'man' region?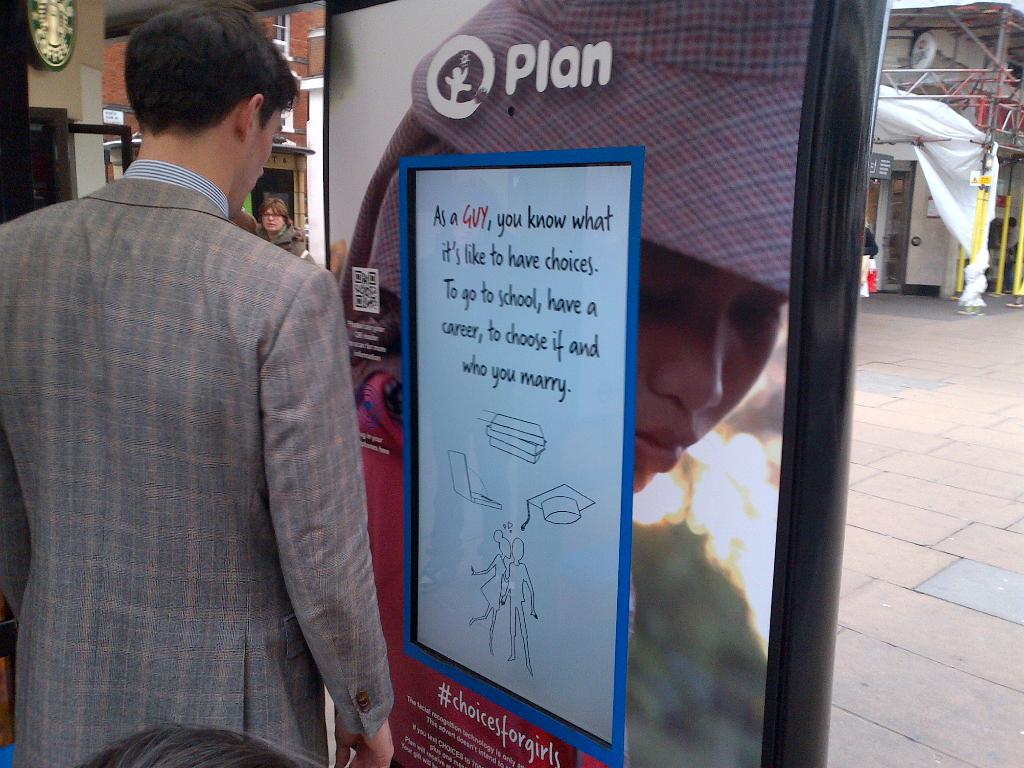
[x1=0, y1=0, x2=410, y2=767]
